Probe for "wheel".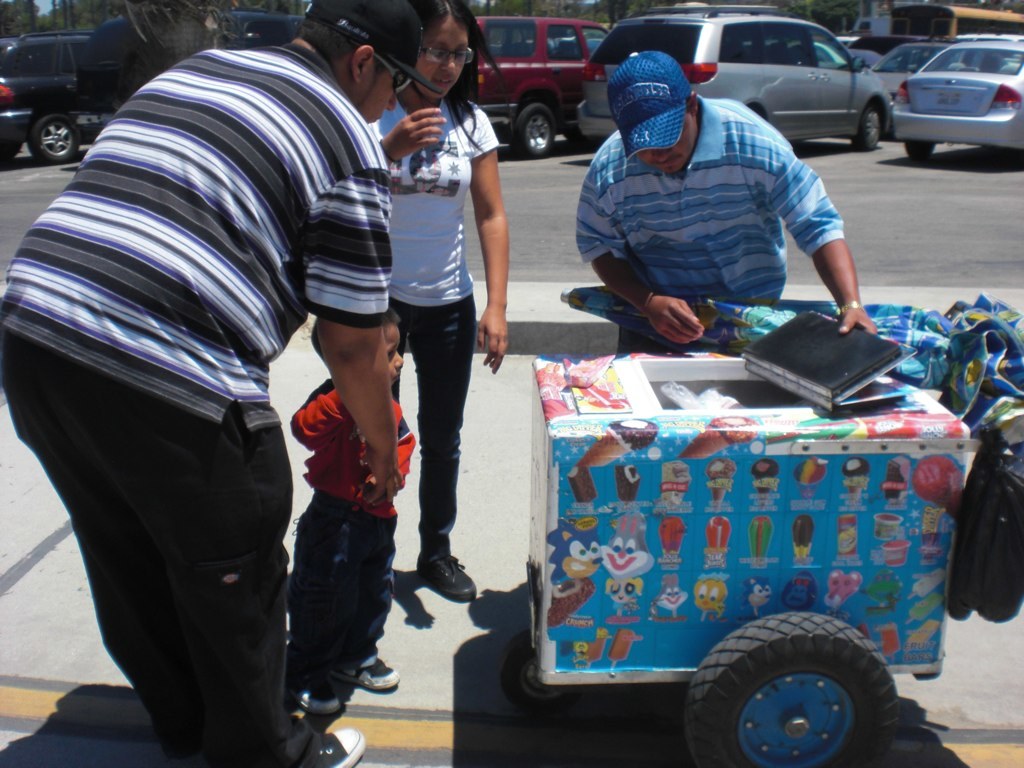
Probe result: bbox=[684, 623, 906, 757].
